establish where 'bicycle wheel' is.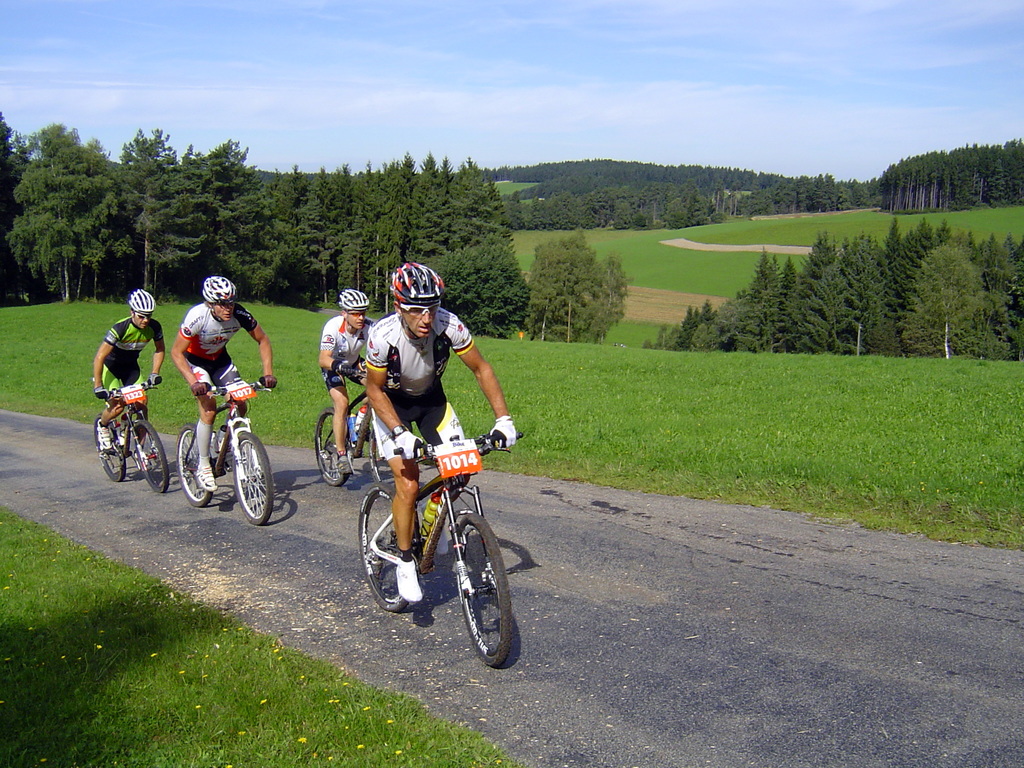
Established at {"x1": 314, "y1": 401, "x2": 350, "y2": 486}.
